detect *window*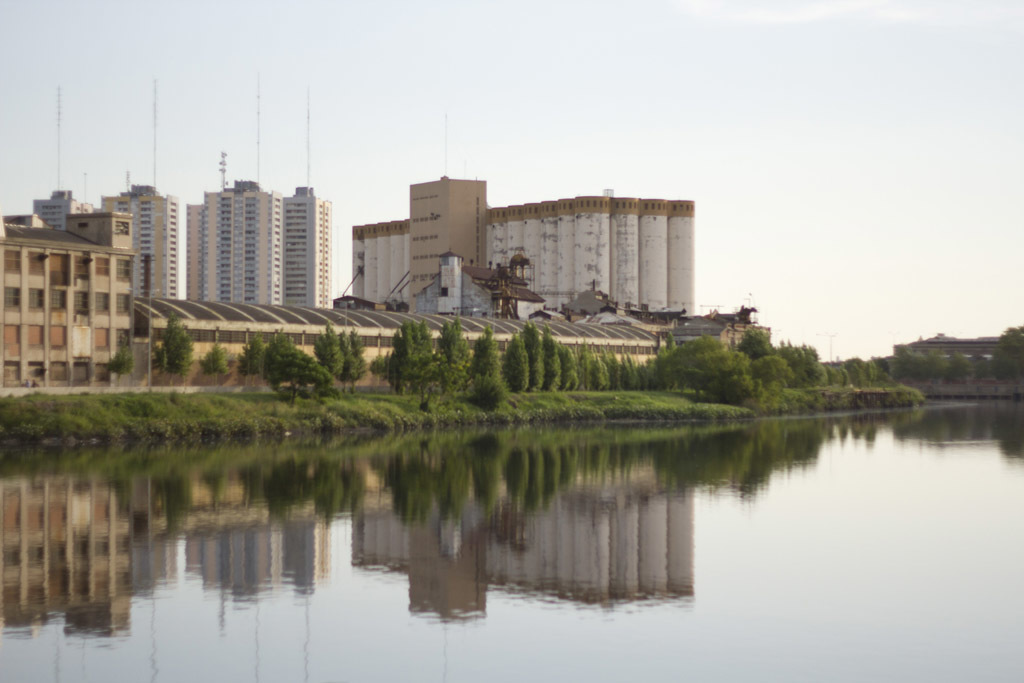
bbox=(113, 291, 130, 318)
